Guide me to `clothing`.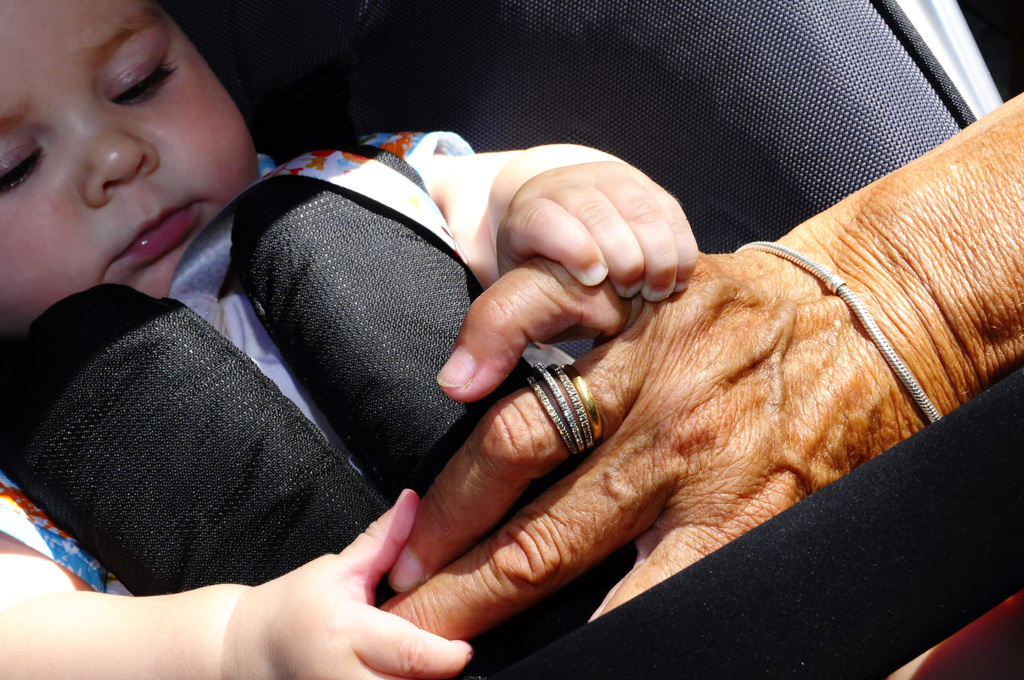
Guidance: [left=0, top=127, right=577, bottom=599].
